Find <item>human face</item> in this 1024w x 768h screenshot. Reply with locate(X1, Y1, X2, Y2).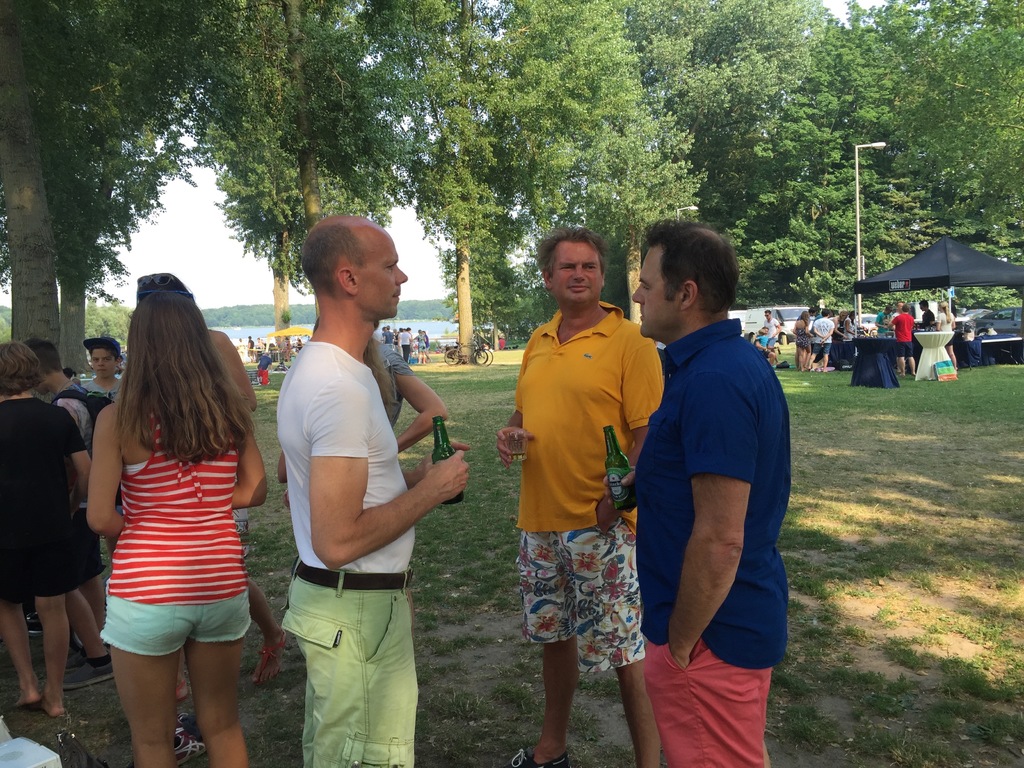
locate(93, 348, 113, 381).
